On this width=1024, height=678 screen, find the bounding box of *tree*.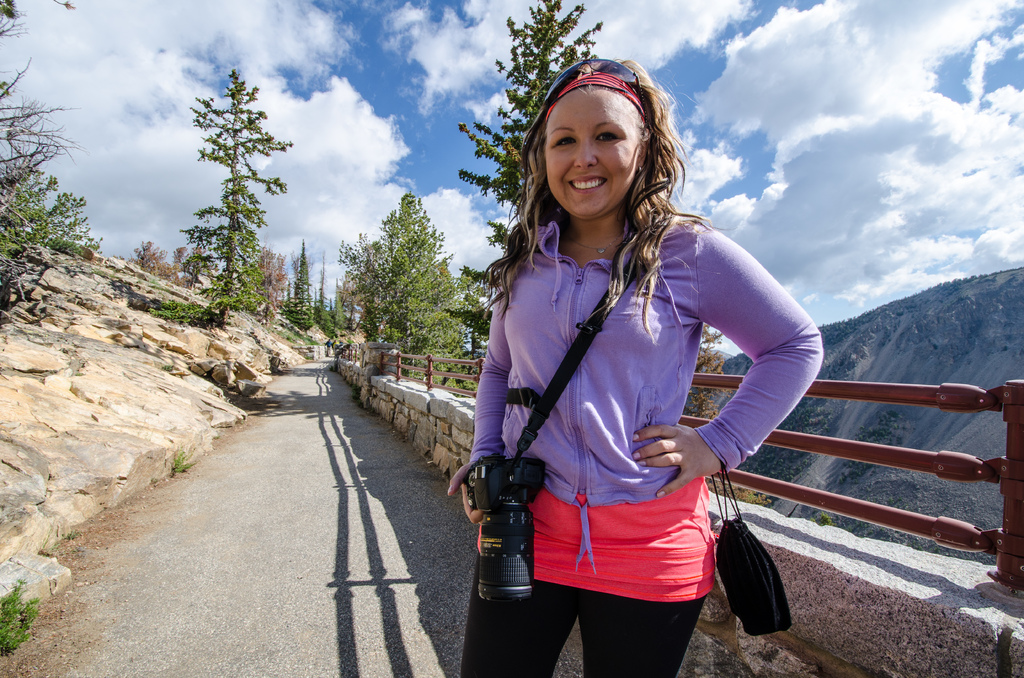
Bounding box: {"left": 287, "top": 236, "right": 317, "bottom": 336}.
